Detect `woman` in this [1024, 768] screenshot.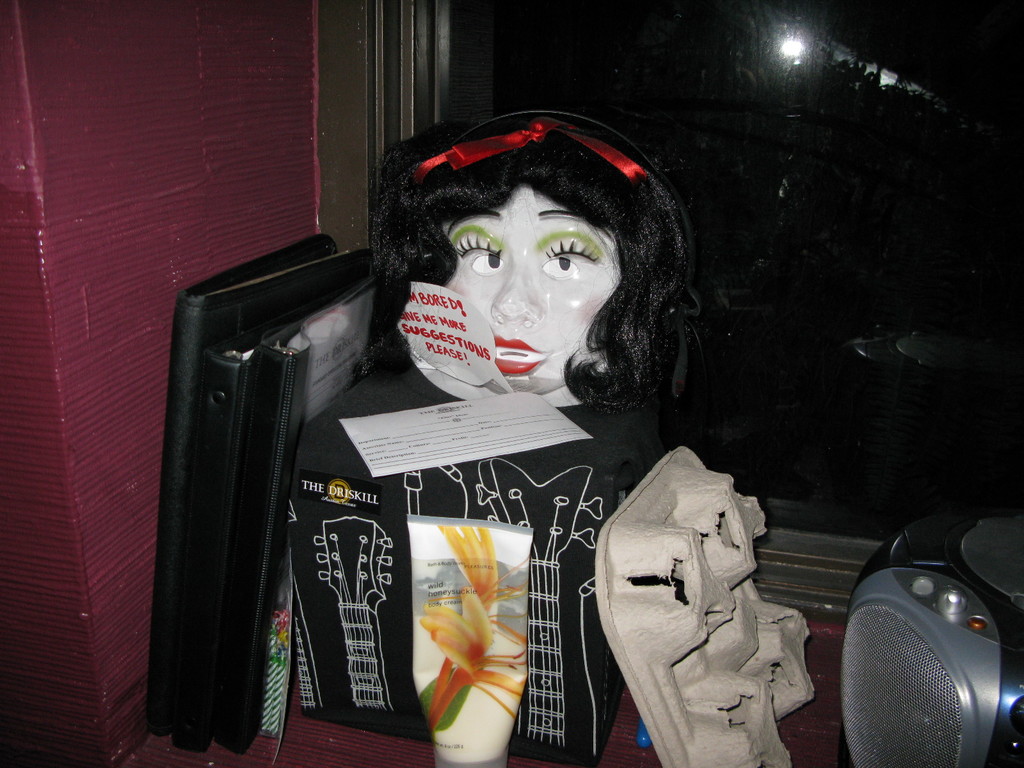
Detection: box(360, 113, 691, 412).
